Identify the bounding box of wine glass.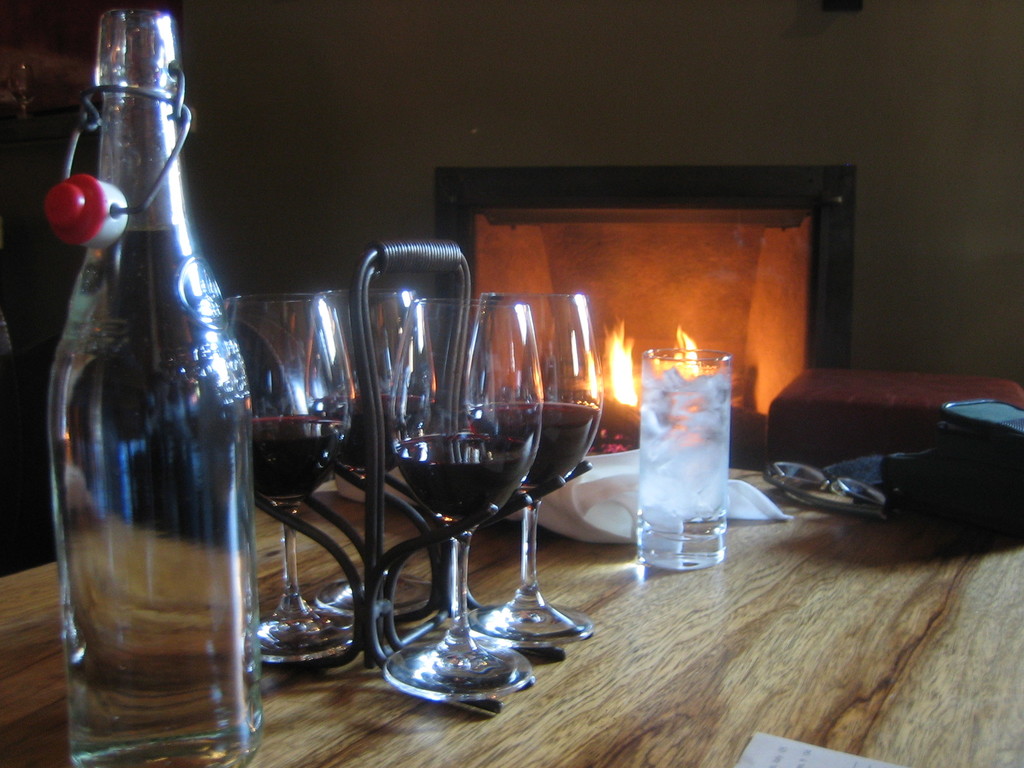
{"left": 460, "top": 295, "right": 607, "bottom": 652}.
